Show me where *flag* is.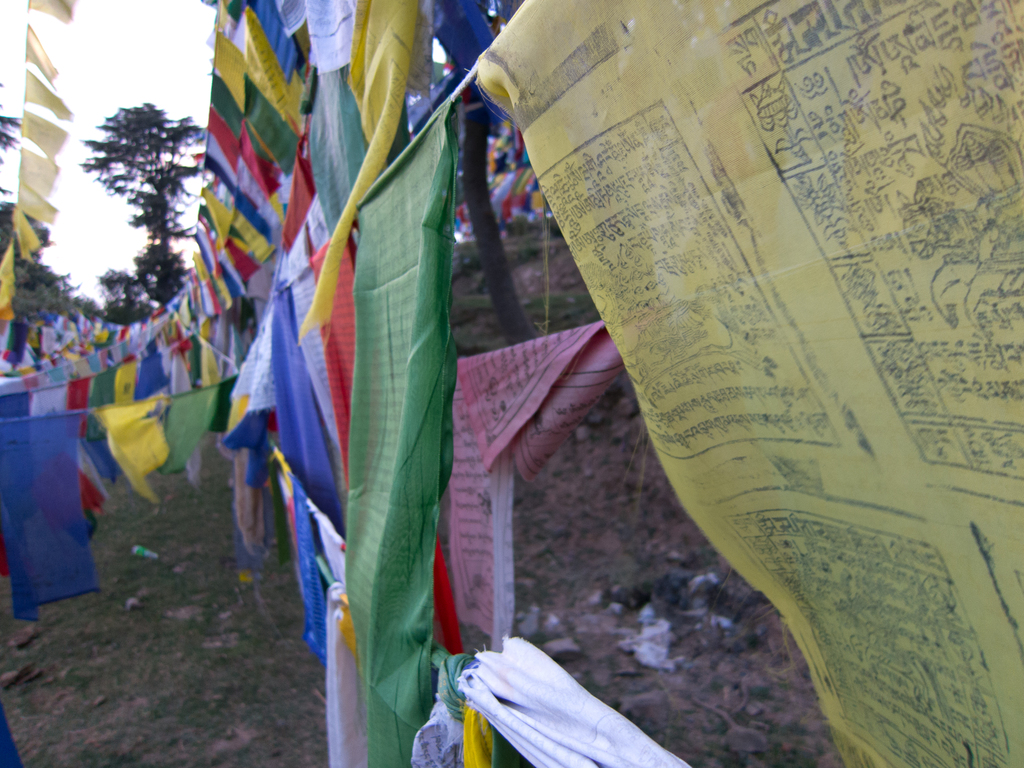
*flag* is at region(7, 204, 36, 257).
